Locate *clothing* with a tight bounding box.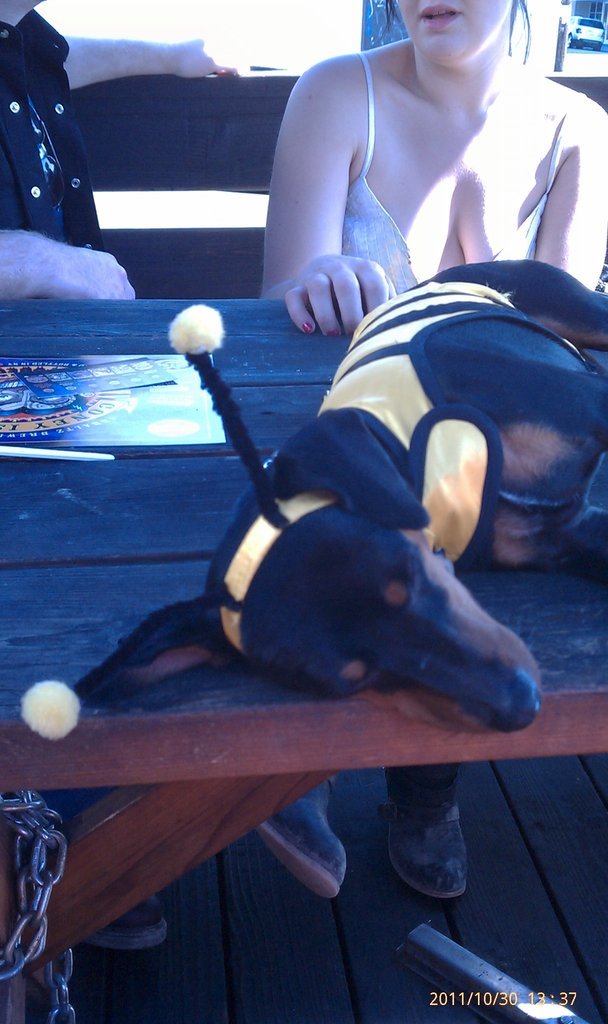
l=334, t=46, r=591, b=296.
